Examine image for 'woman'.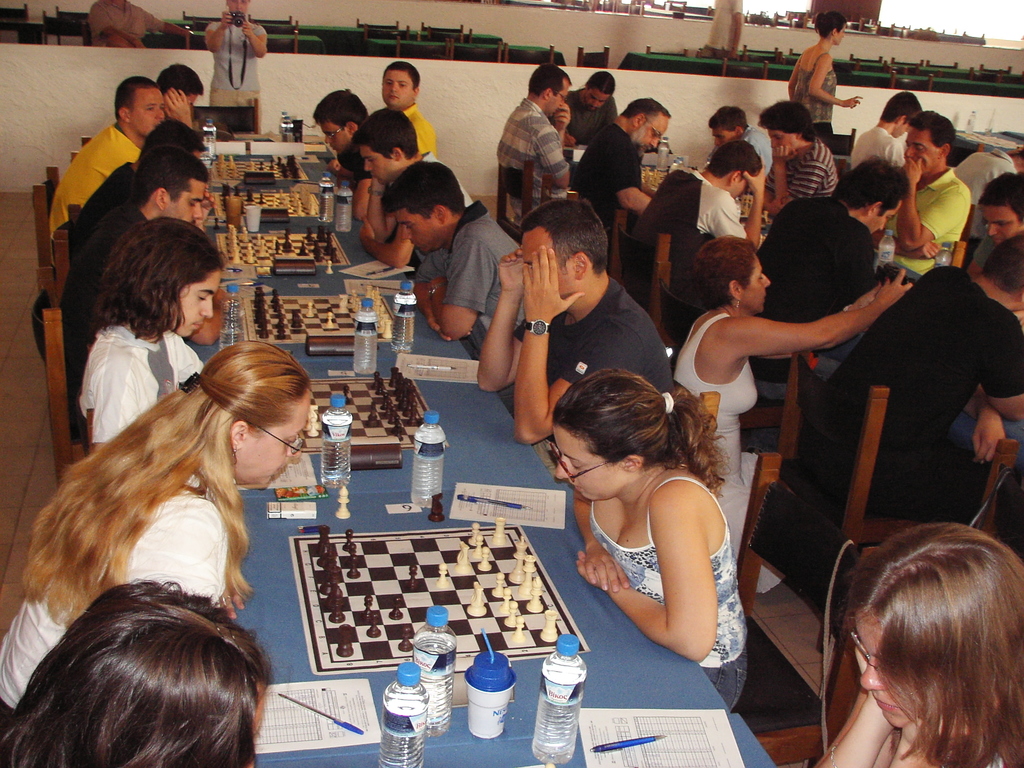
Examination result: l=0, t=324, r=313, b=715.
